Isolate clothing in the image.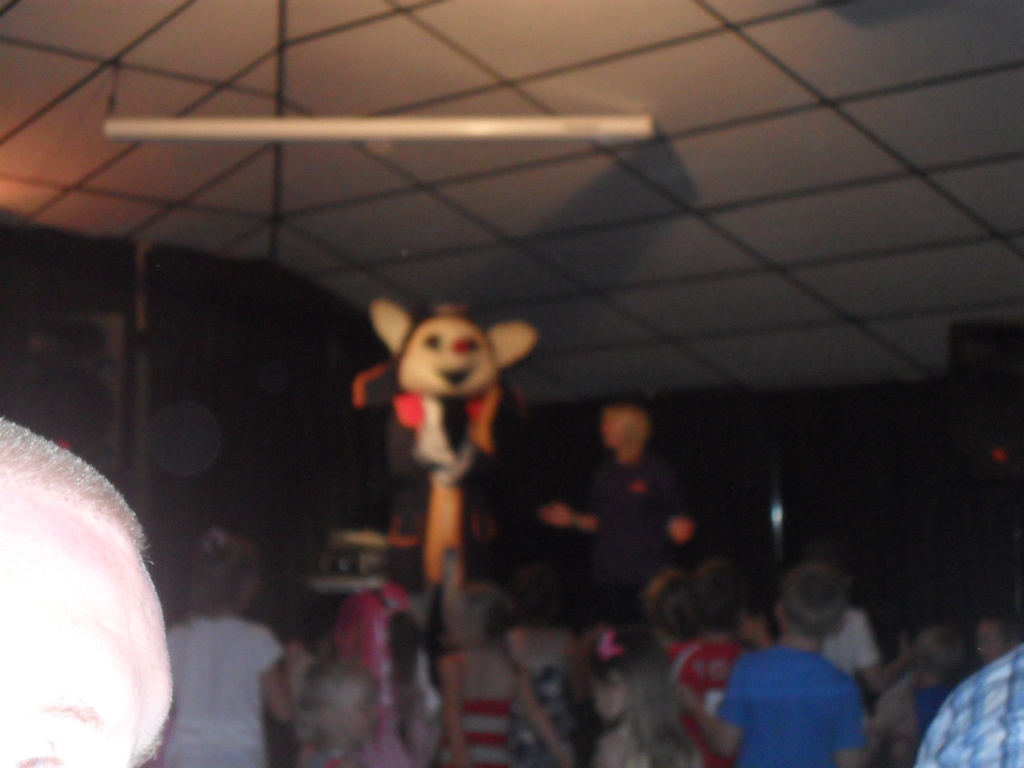
Isolated region: left=317, top=577, right=445, bottom=760.
